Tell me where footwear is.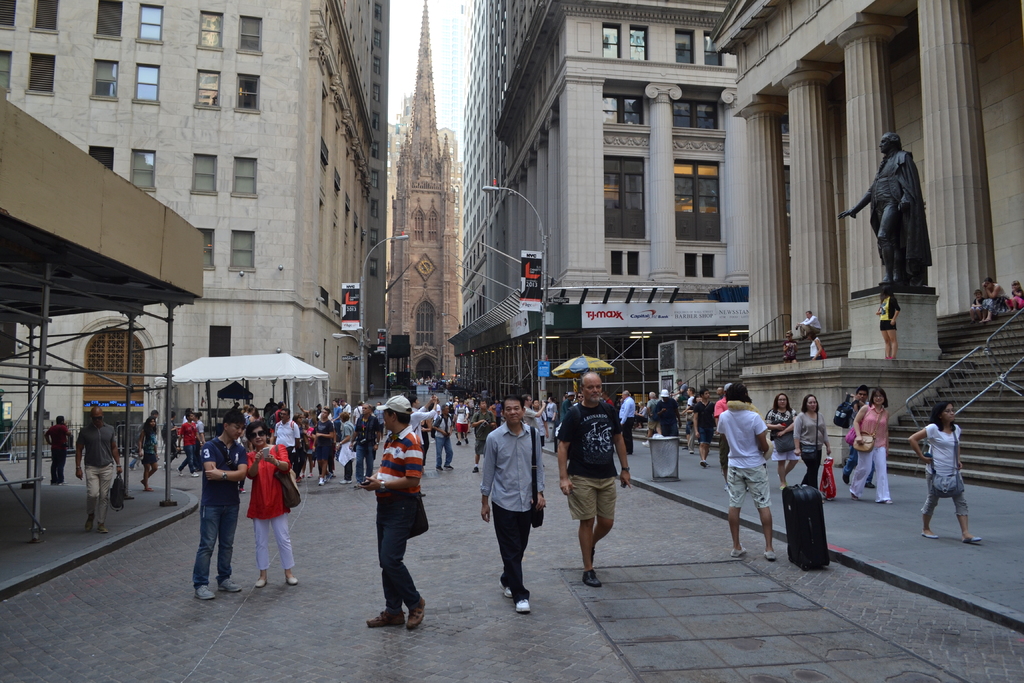
footwear is at Rect(923, 531, 934, 538).
